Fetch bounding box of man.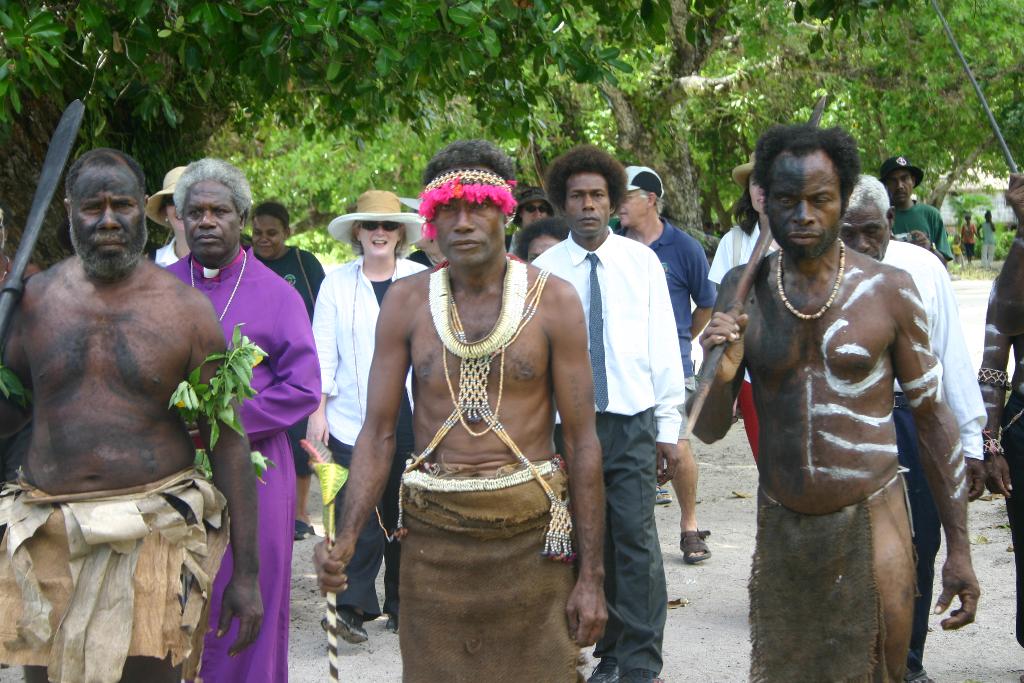
Bbox: (x1=683, y1=129, x2=977, y2=682).
